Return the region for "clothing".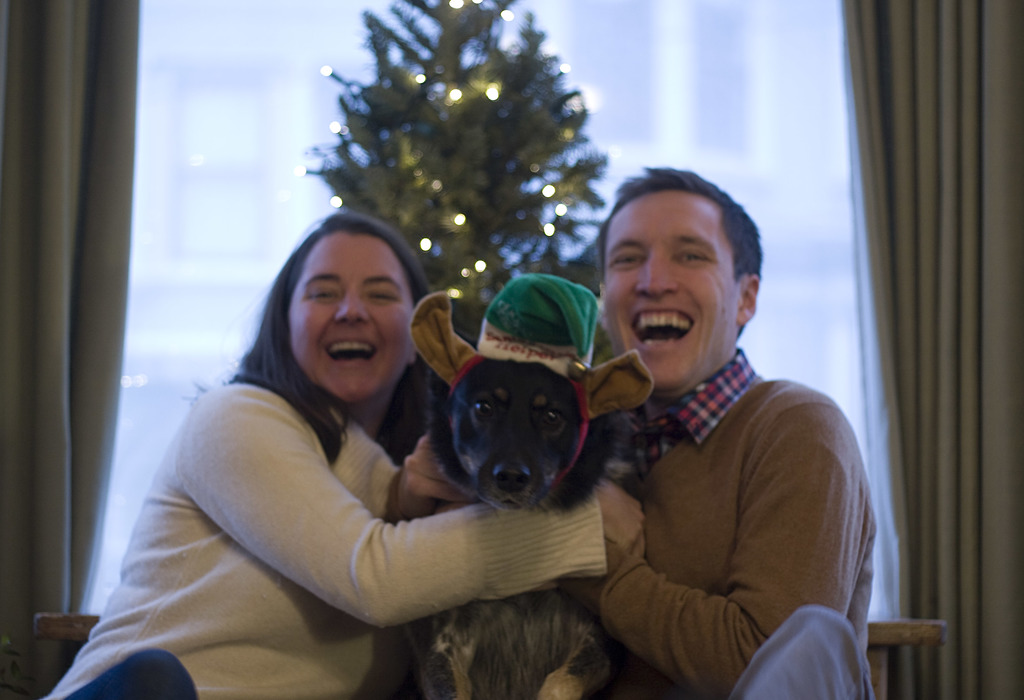
BBox(570, 341, 879, 699).
